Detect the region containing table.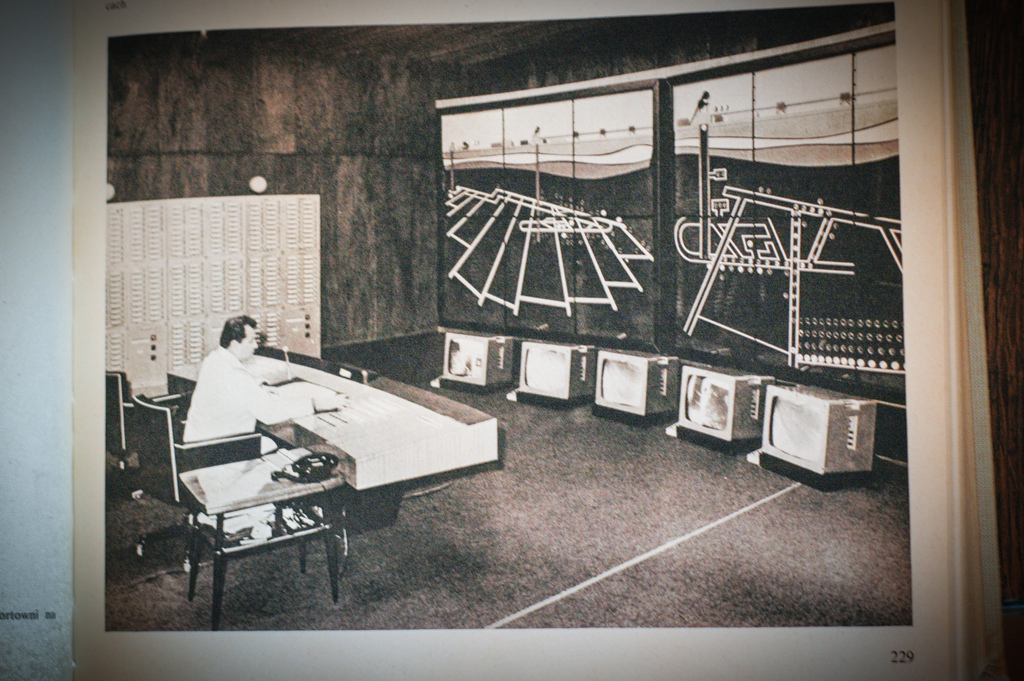
crop(419, 324, 524, 388).
